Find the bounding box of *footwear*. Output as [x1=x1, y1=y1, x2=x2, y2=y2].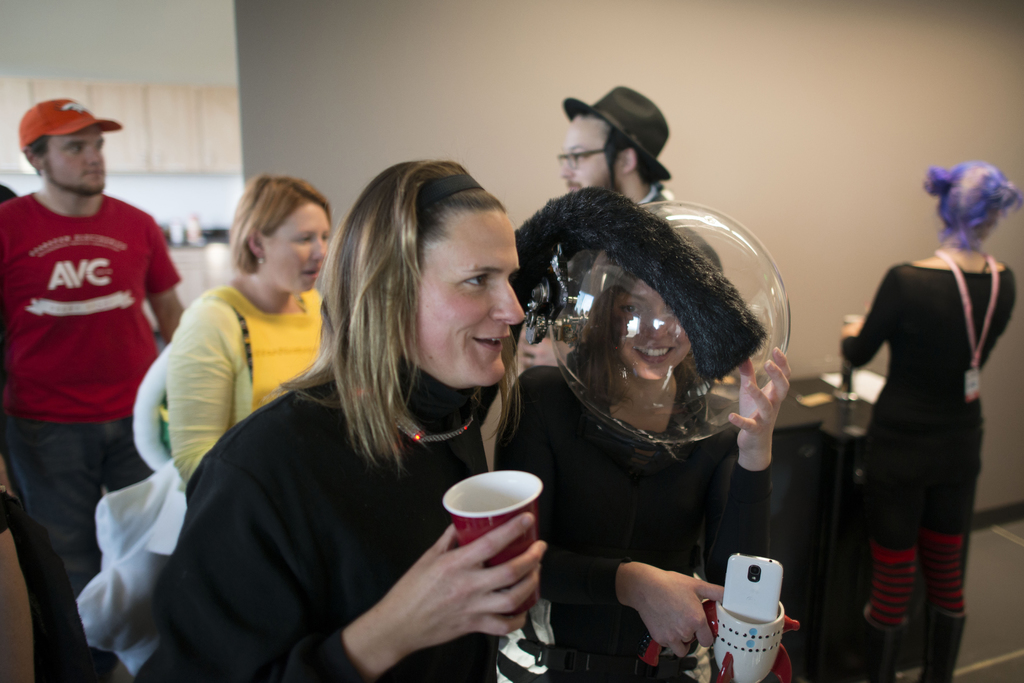
[x1=920, y1=602, x2=970, y2=682].
